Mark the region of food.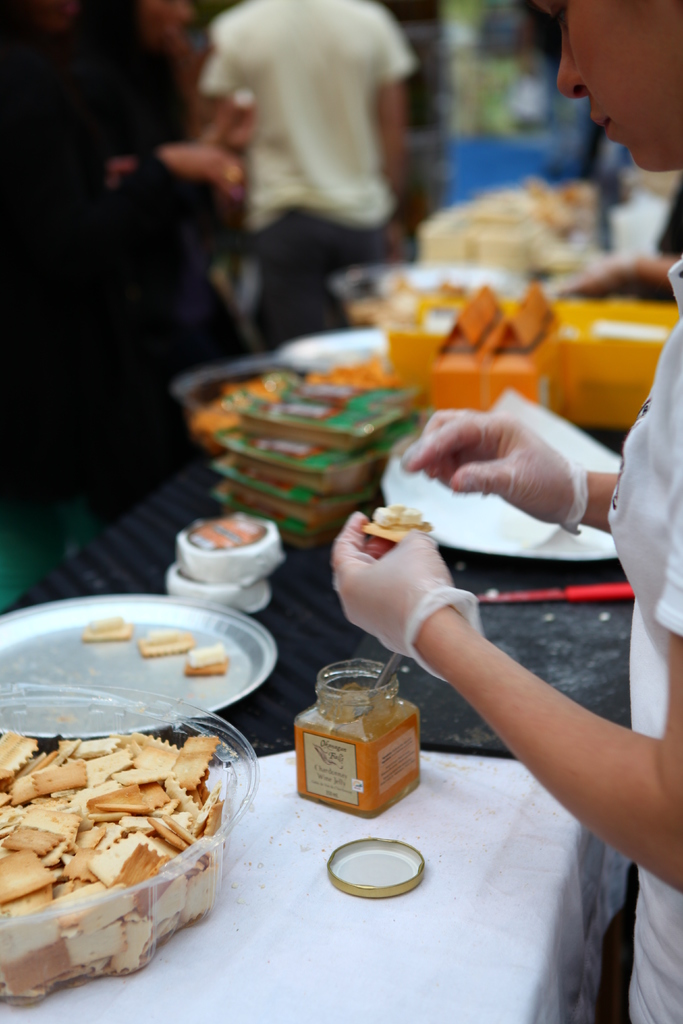
Region: Rect(165, 516, 283, 588).
